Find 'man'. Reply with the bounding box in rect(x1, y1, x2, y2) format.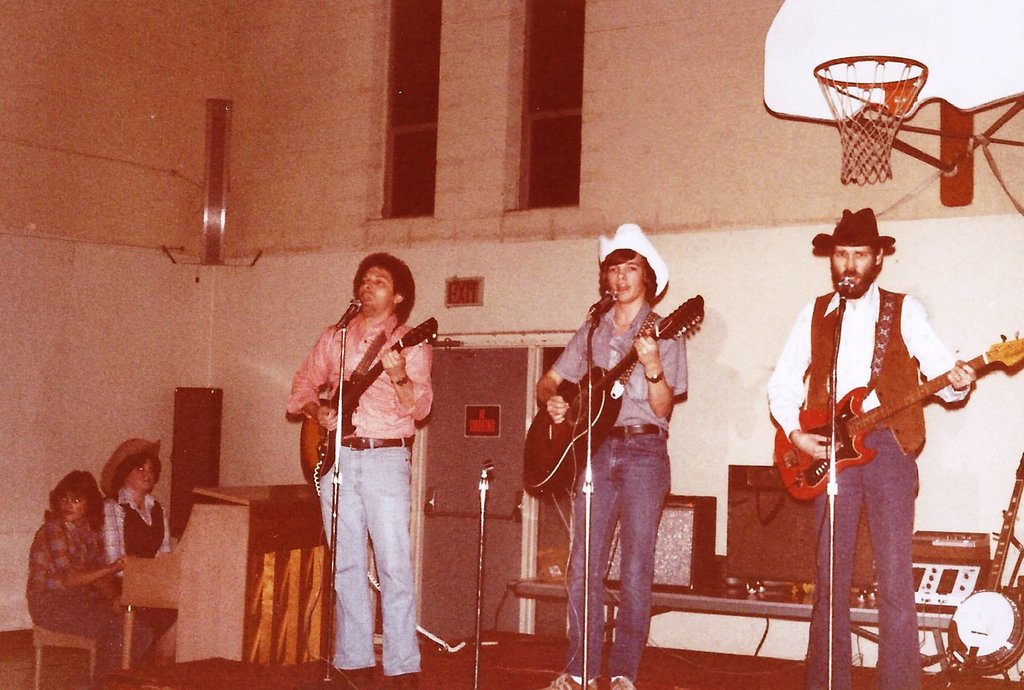
rect(767, 202, 975, 689).
